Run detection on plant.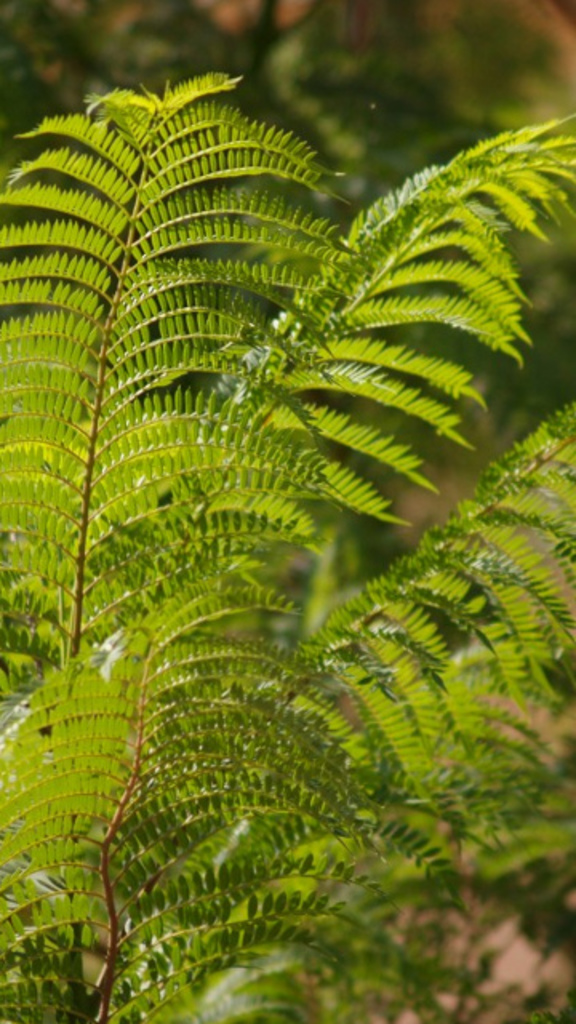
Result: bbox(0, 72, 574, 1010).
